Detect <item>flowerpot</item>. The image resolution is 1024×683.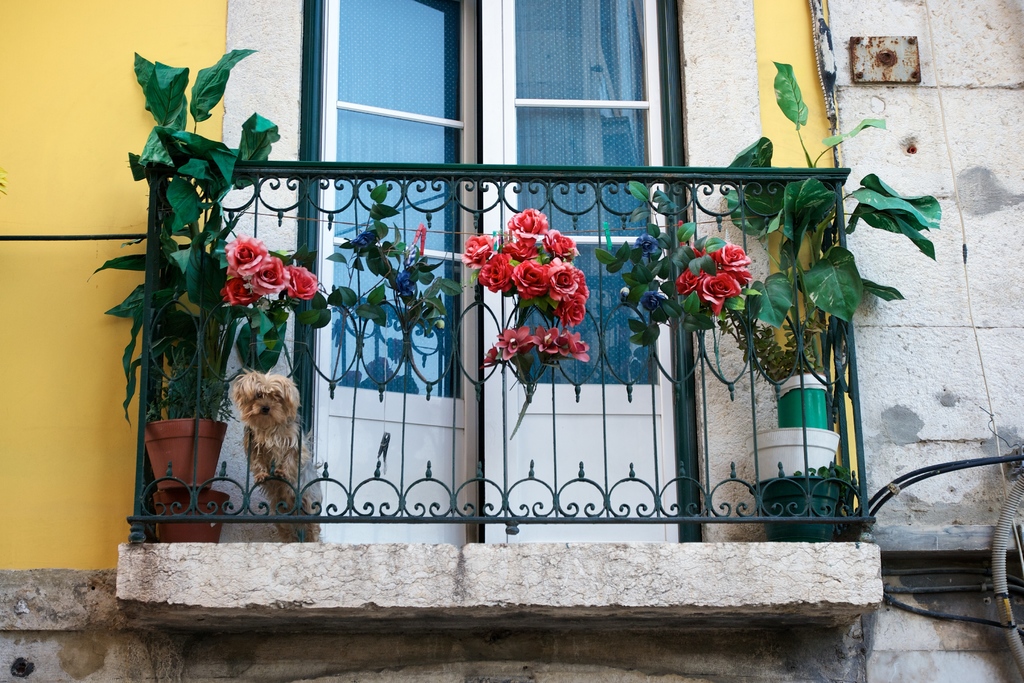
box(744, 424, 838, 482).
